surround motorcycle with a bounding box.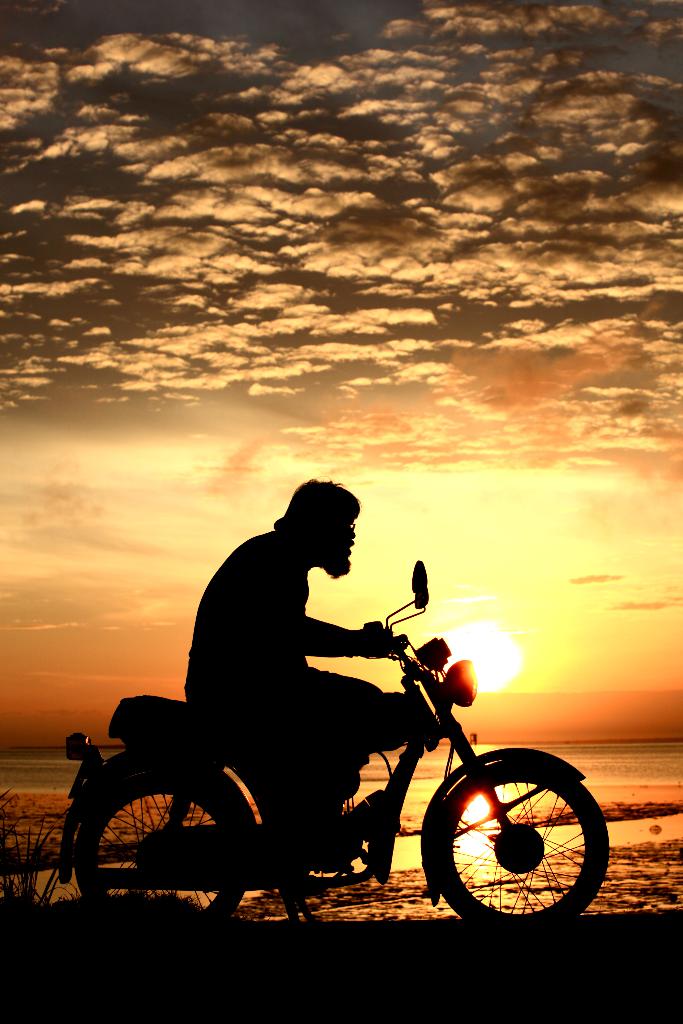
rect(55, 613, 638, 922).
